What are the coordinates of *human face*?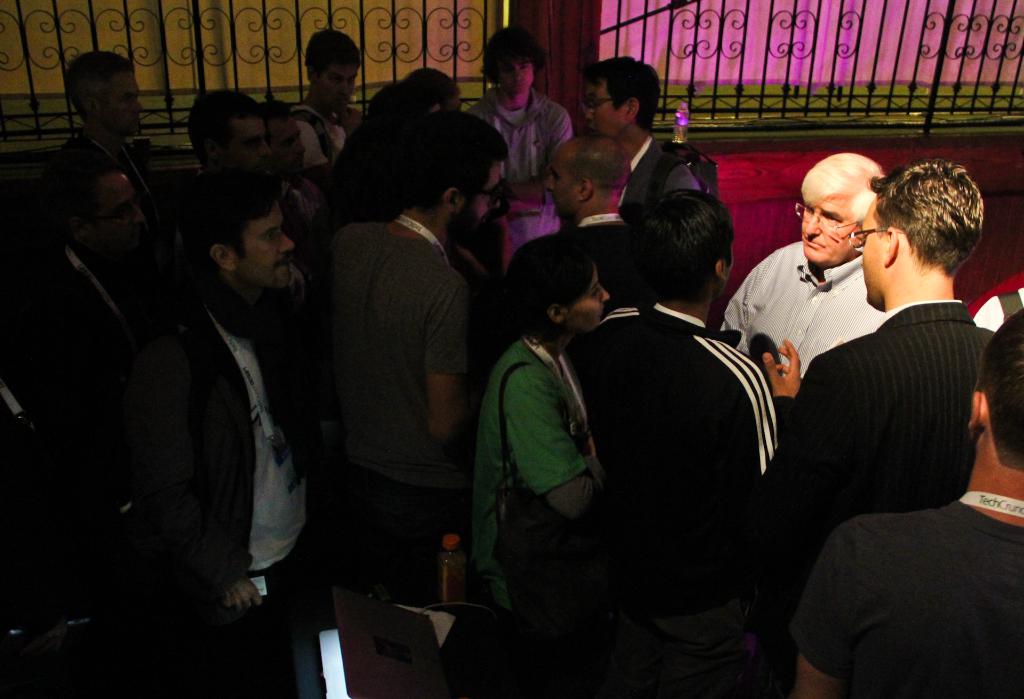
crop(467, 163, 506, 236).
